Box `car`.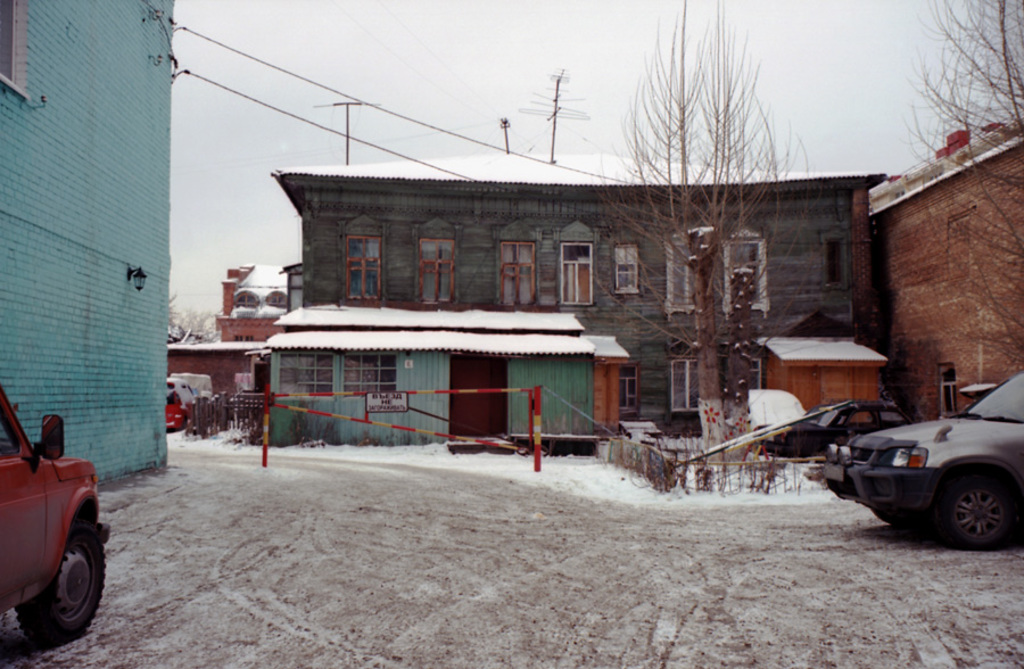
[818, 387, 1023, 546].
